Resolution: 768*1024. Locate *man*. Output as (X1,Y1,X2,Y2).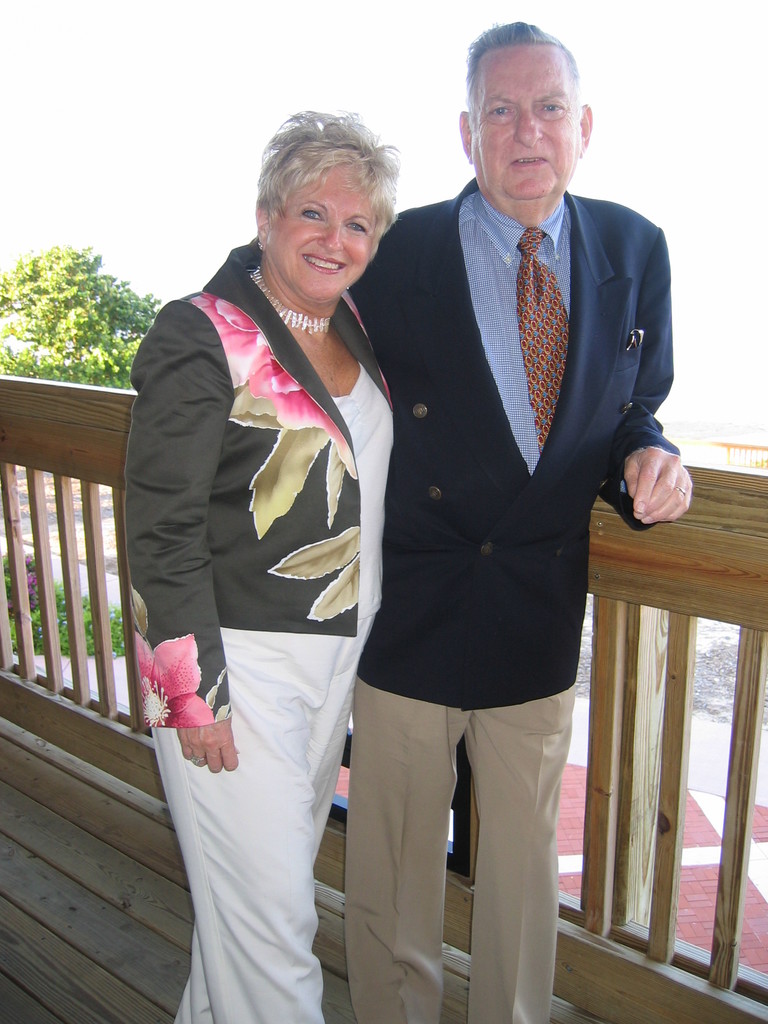
(349,12,689,1023).
